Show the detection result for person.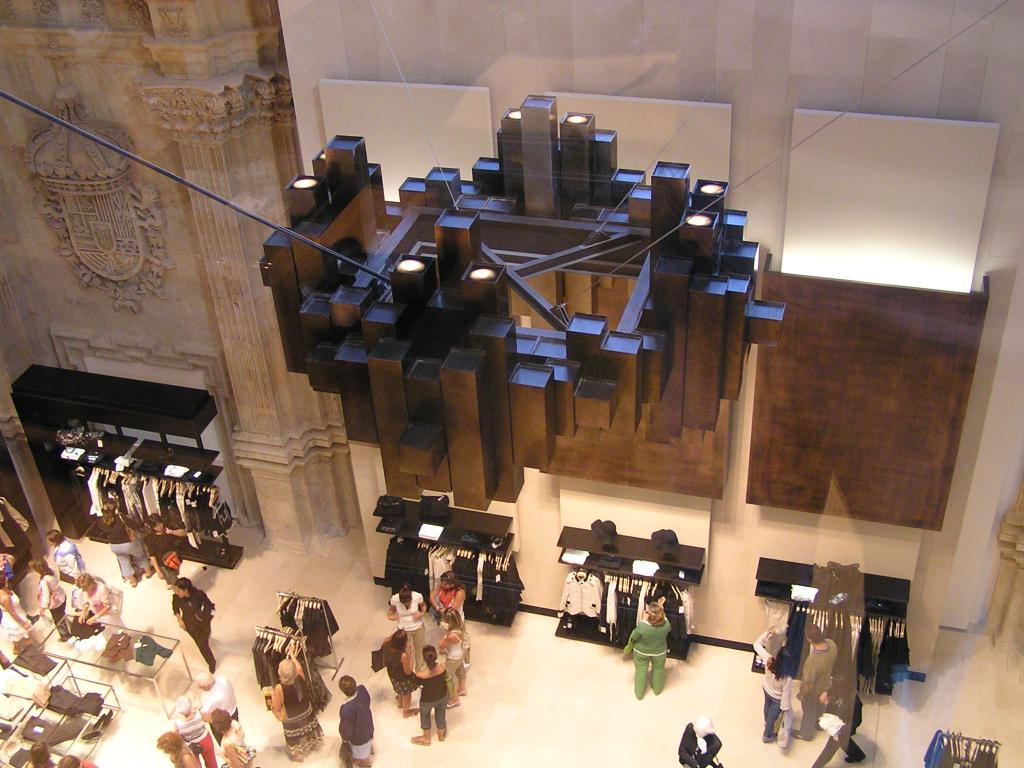
[x1=429, y1=566, x2=465, y2=626].
